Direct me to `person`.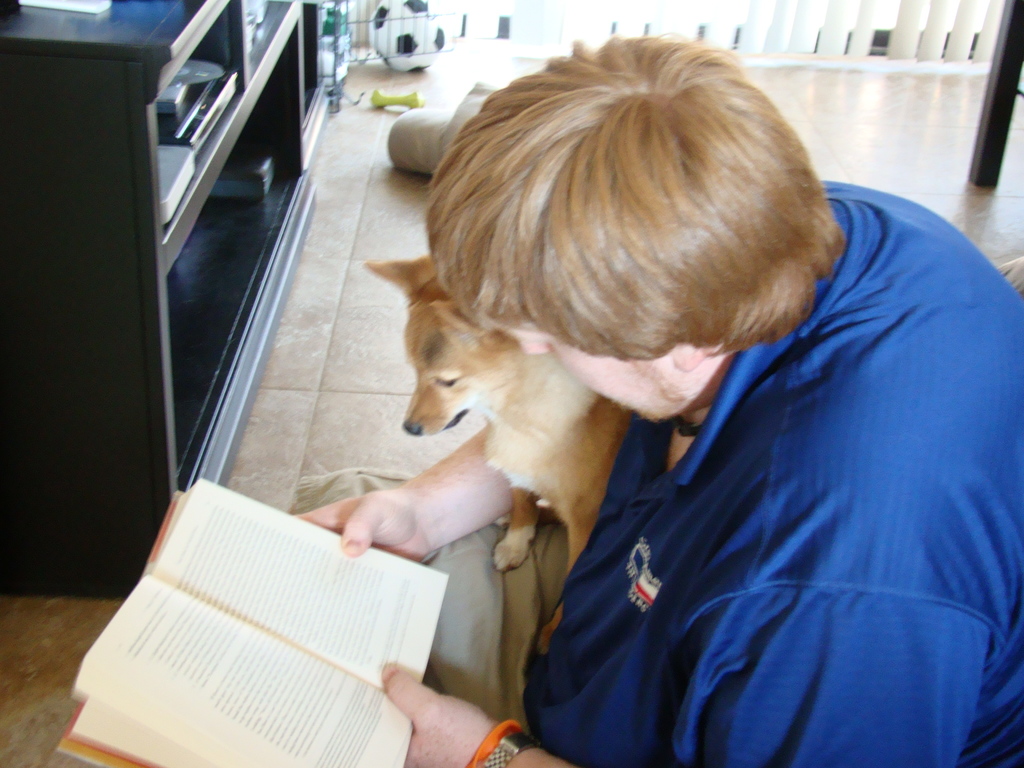
Direction: x1=278 y1=22 x2=1023 y2=767.
